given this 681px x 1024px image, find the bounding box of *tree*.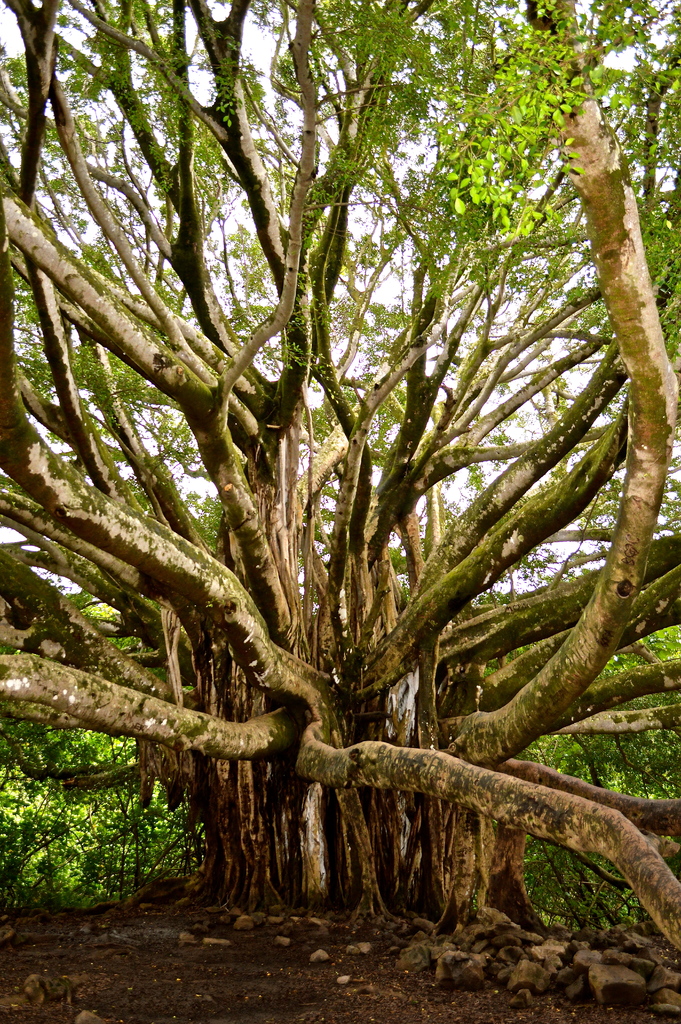
detection(0, 0, 680, 956).
